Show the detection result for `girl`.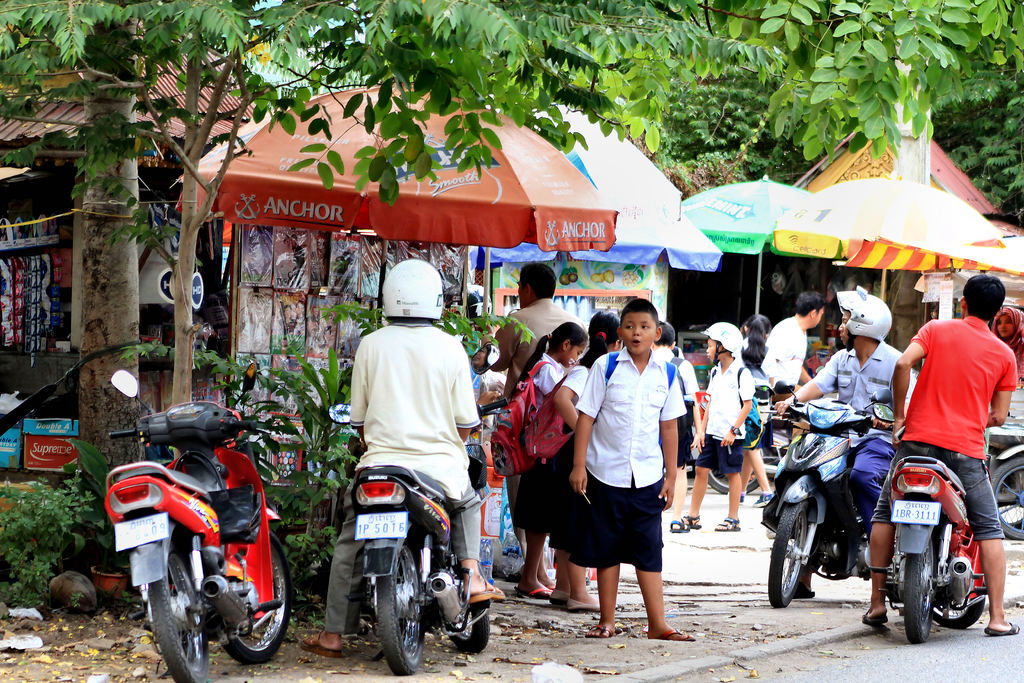
select_region(515, 319, 591, 603).
